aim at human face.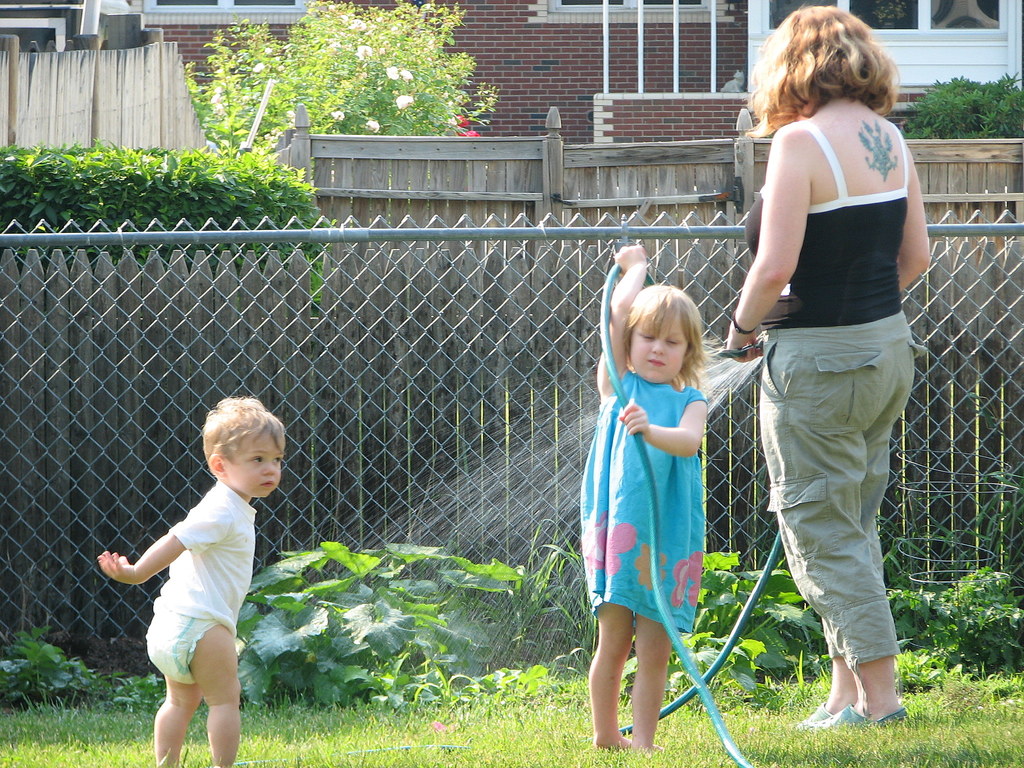
Aimed at x1=624, y1=301, x2=692, y2=385.
